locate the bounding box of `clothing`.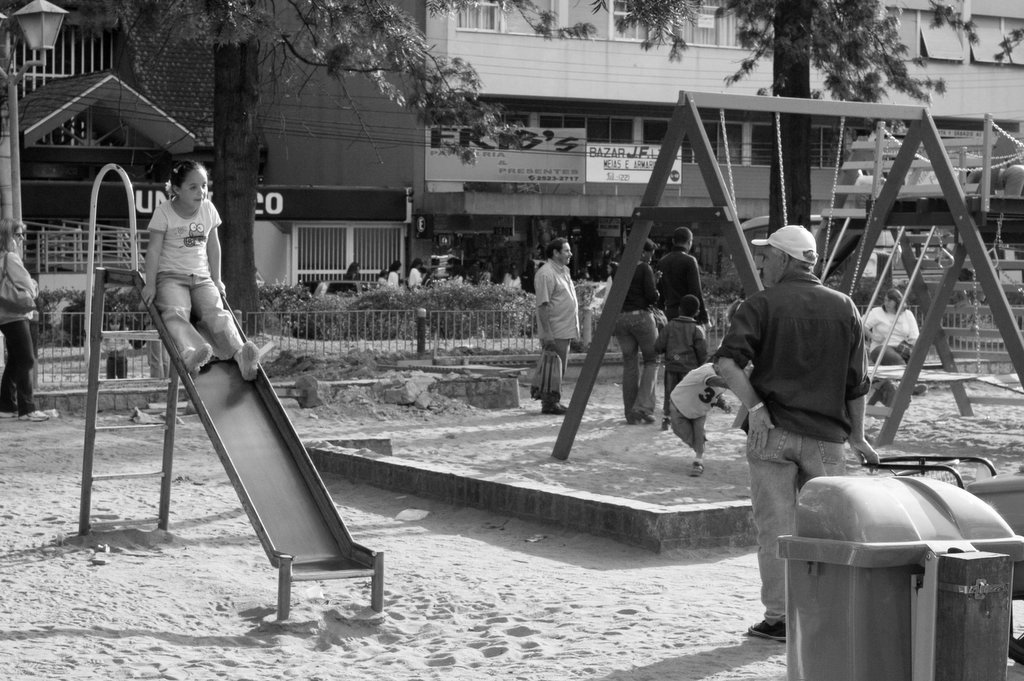
Bounding box: x1=658, y1=248, x2=708, y2=329.
